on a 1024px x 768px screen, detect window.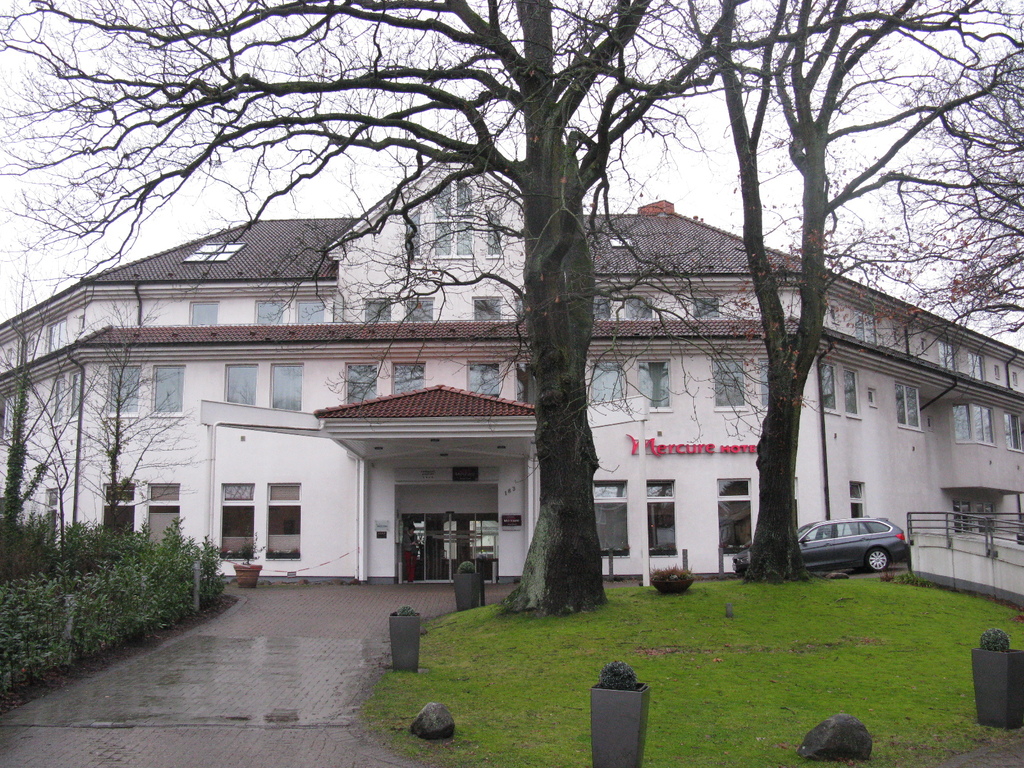
<region>851, 312, 878, 344</region>.
